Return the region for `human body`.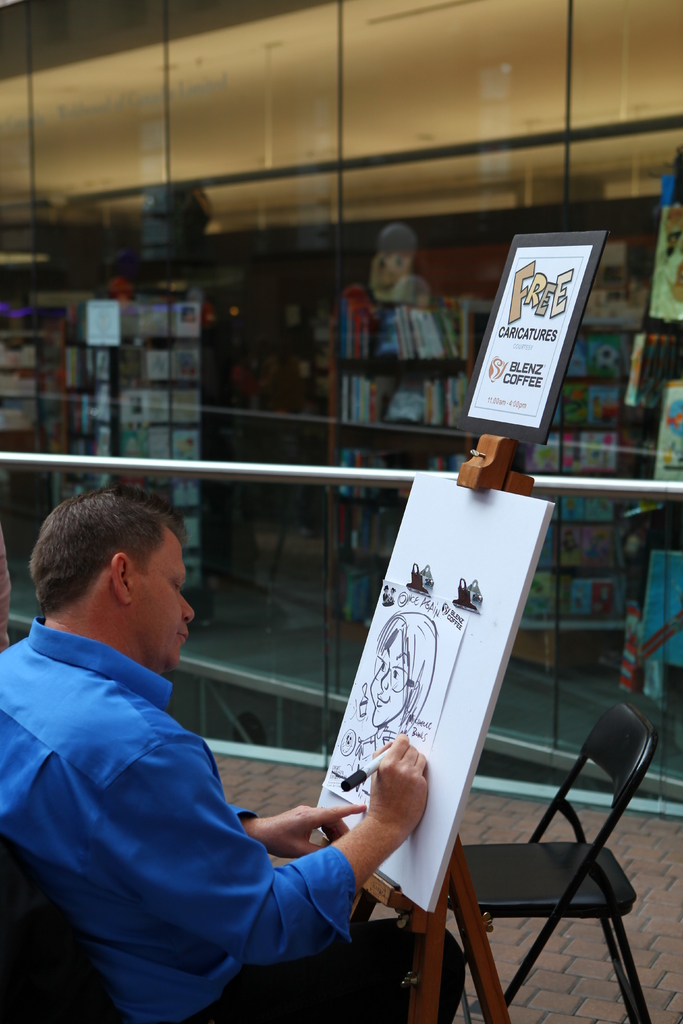
20,459,477,1009.
